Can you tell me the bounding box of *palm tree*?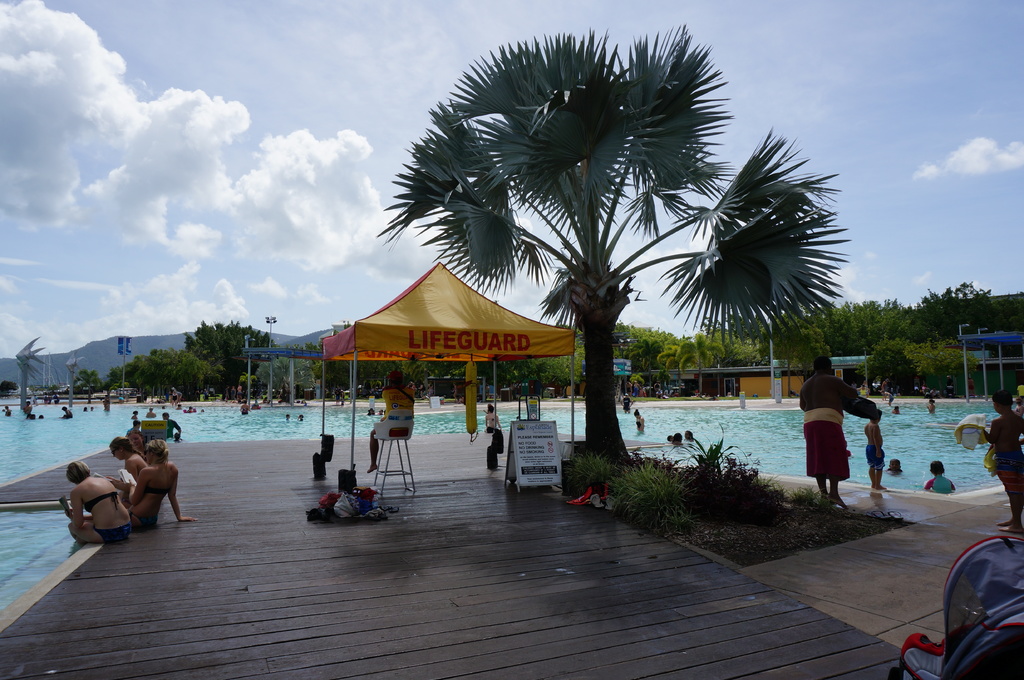
355 31 843 484.
